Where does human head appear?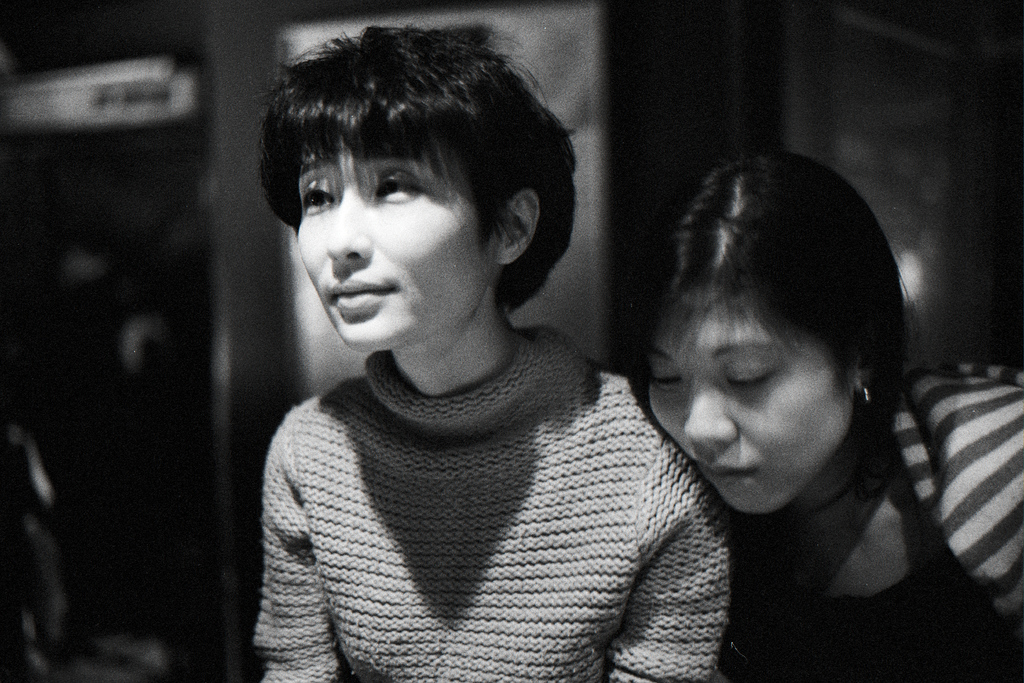
Appears at x1=262, y1=26, x2=574, y2=349.
